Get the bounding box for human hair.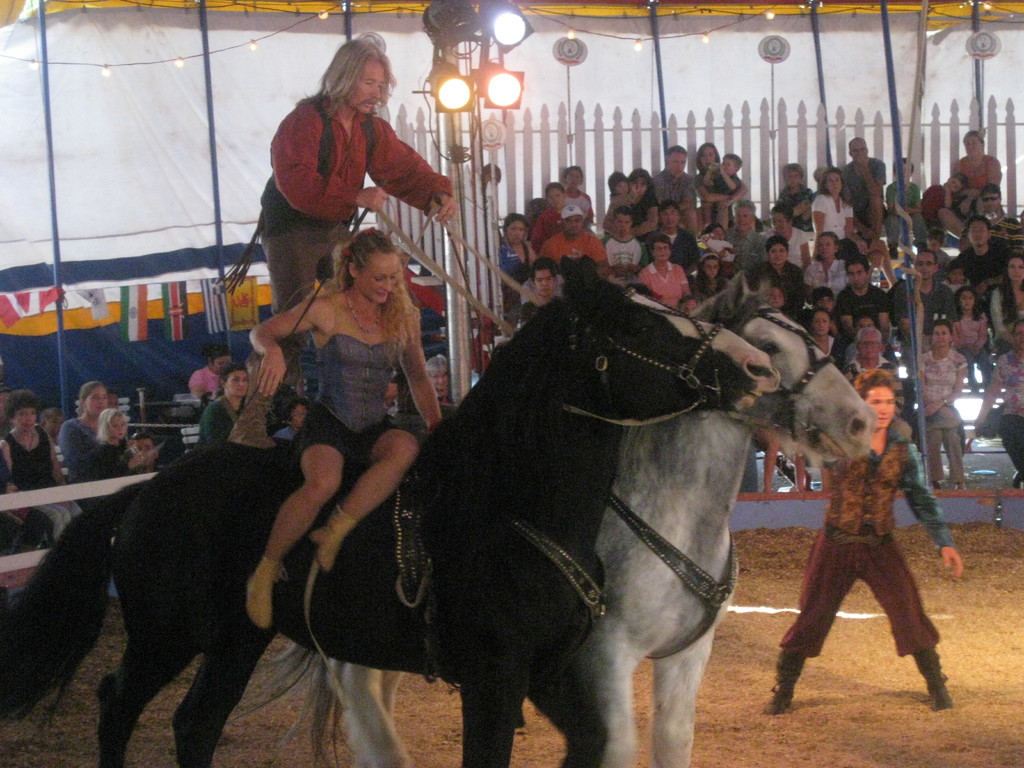
(963, 131, 988, 150).
